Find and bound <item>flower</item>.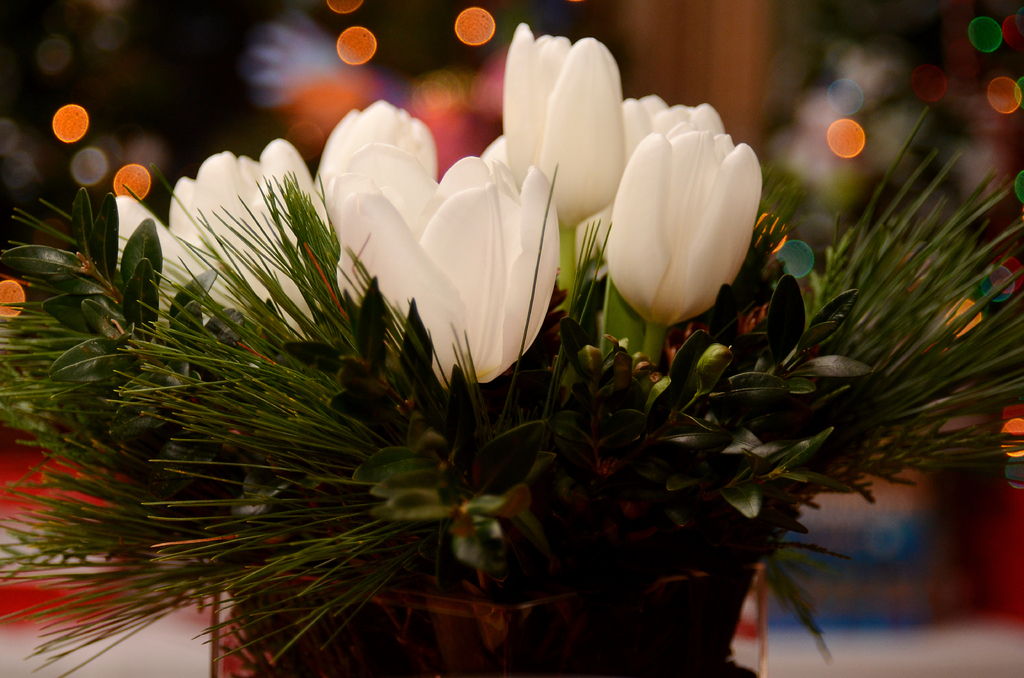
Bound: 595, 98, 771, 336.
